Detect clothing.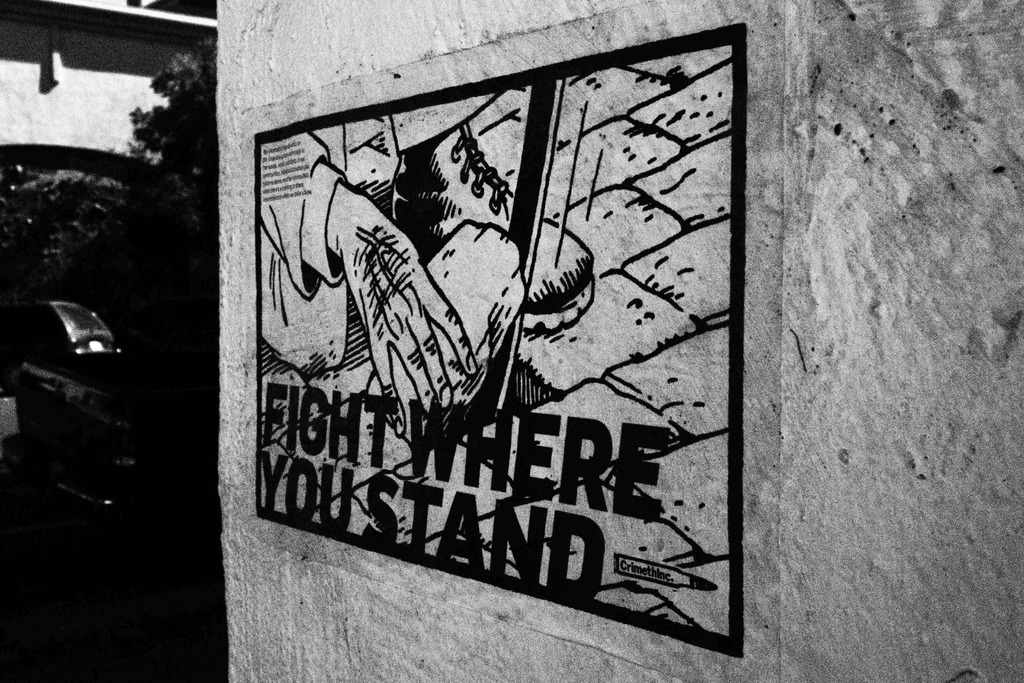
Detected at [243,90,521,374].
